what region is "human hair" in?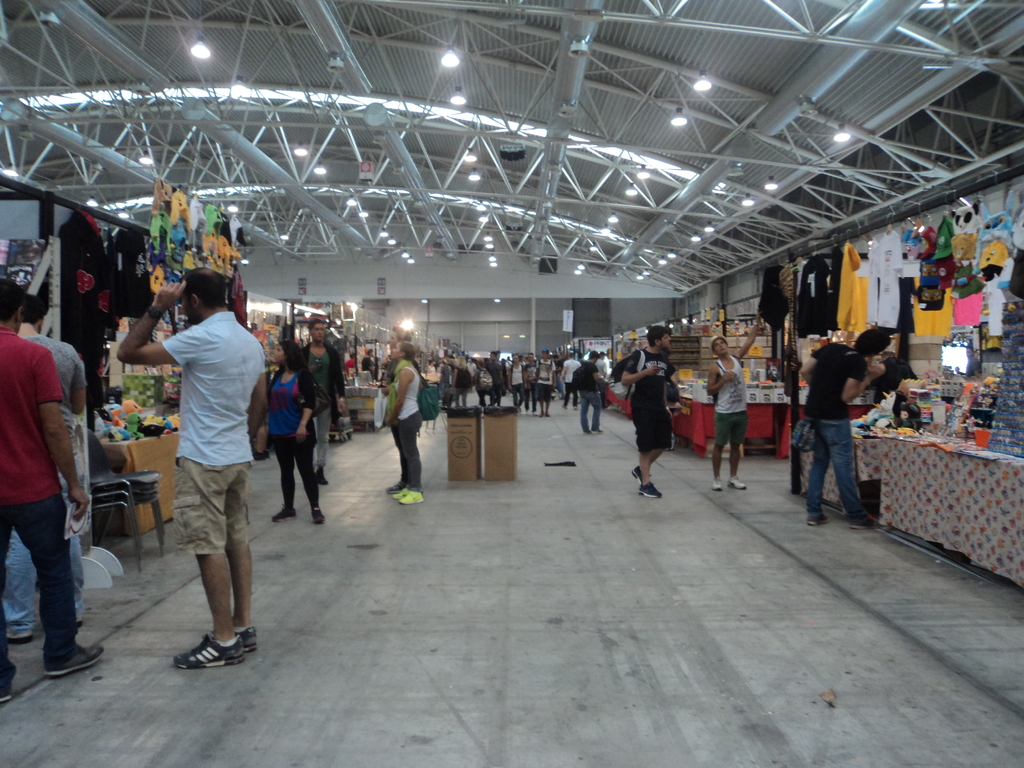
box(852, 328, 891, 359).
